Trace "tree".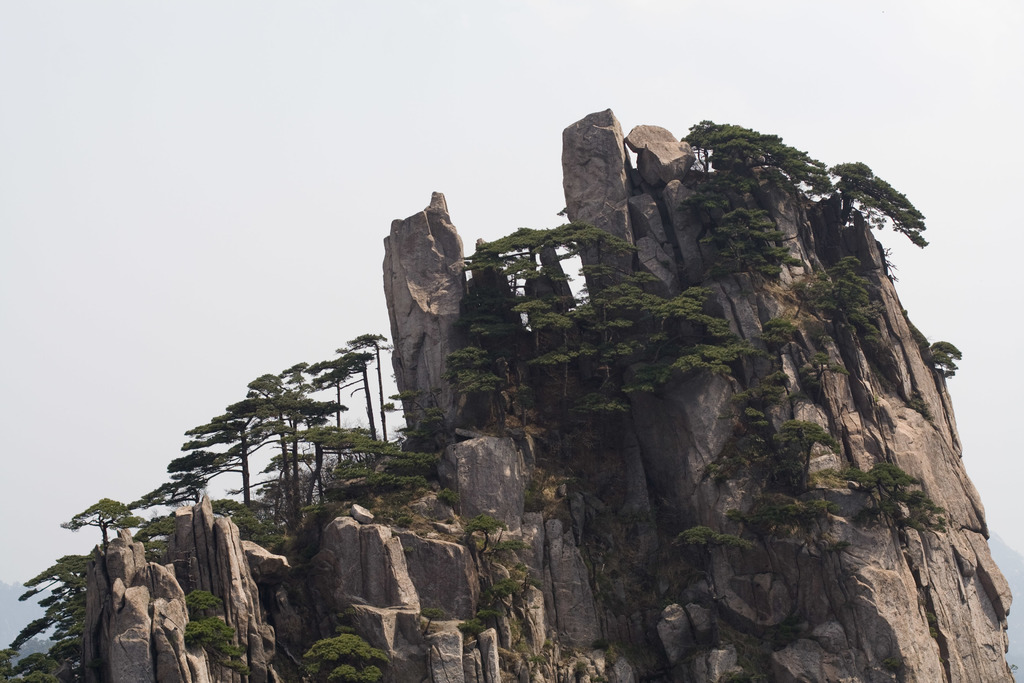
Traced to (435,487,460,514).
